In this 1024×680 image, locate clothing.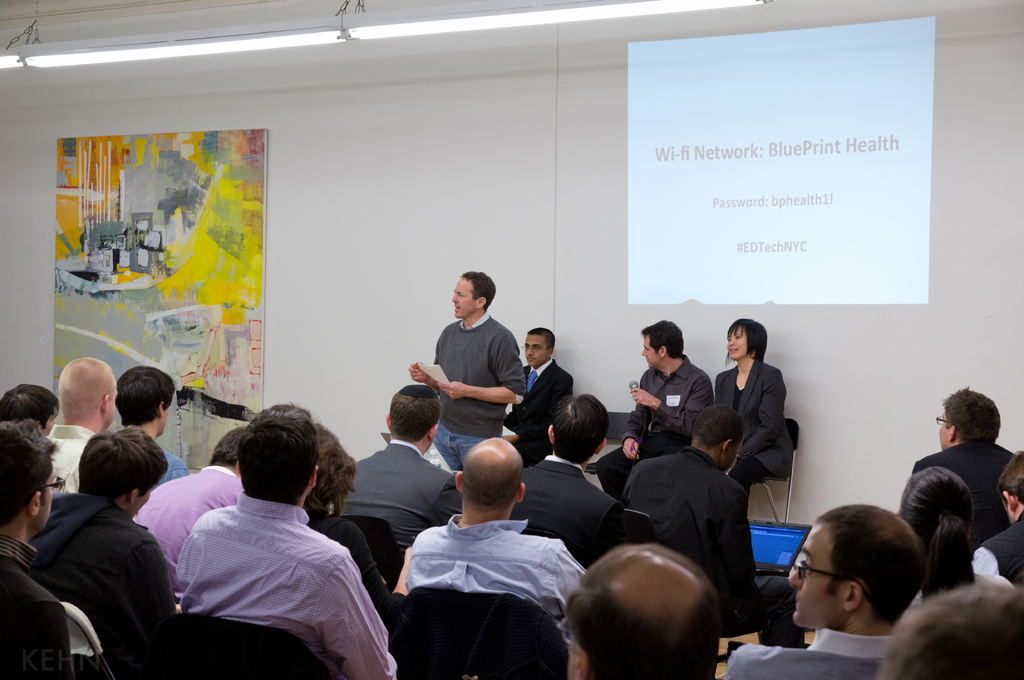
Bounding box: select_region(0, 532, 68, 679).
